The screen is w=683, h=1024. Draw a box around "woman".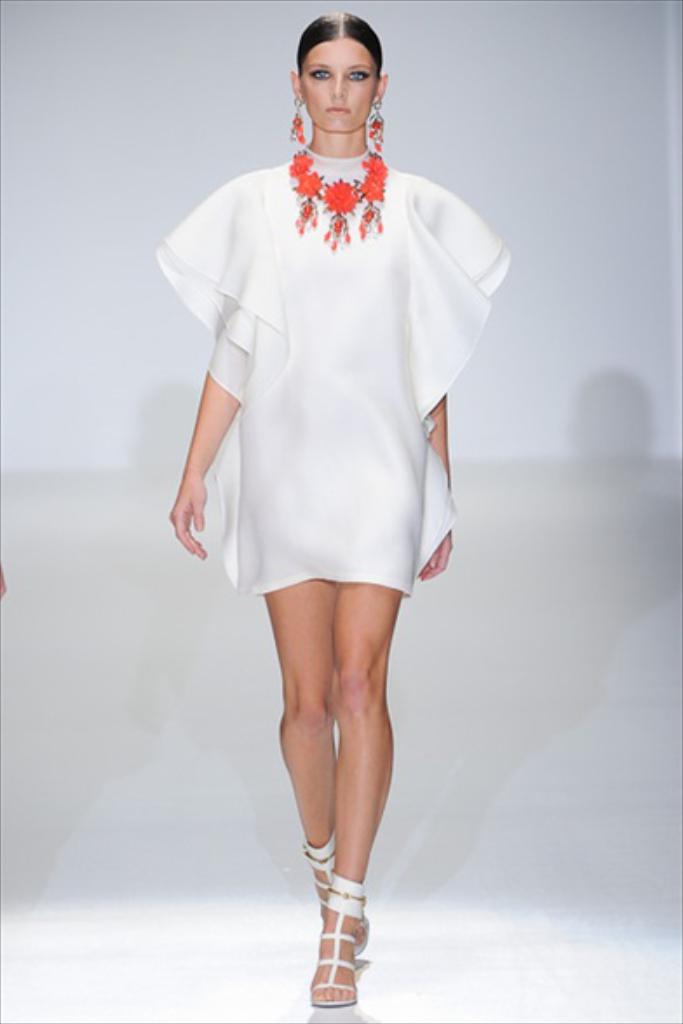
detection(160, 51, 497, 904).
